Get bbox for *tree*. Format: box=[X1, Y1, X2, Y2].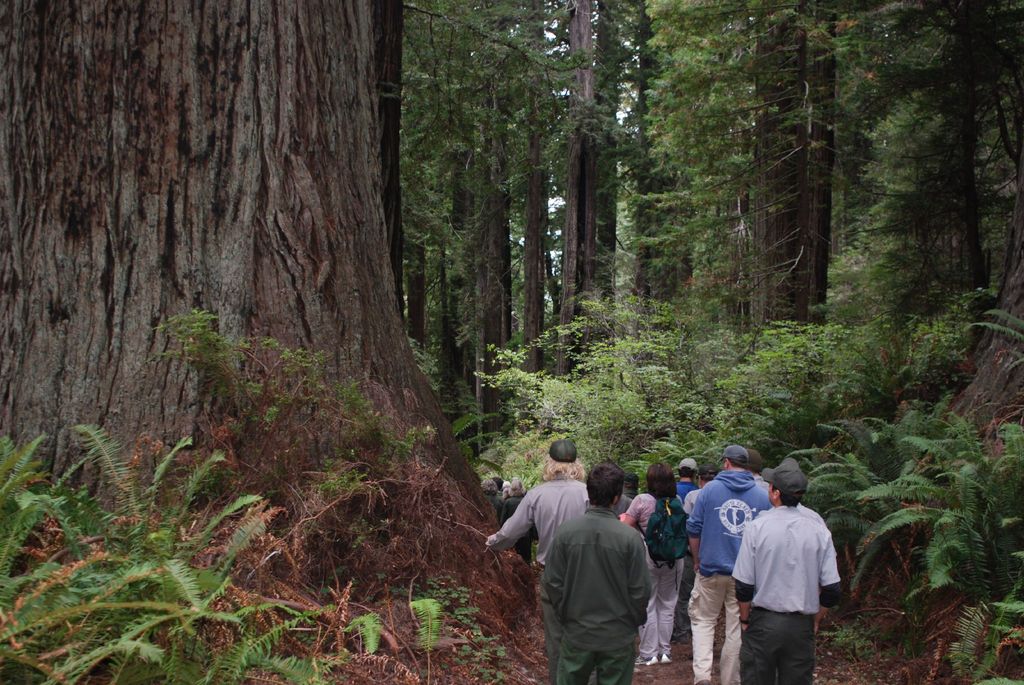
box=[0, 583, 483, 684].
